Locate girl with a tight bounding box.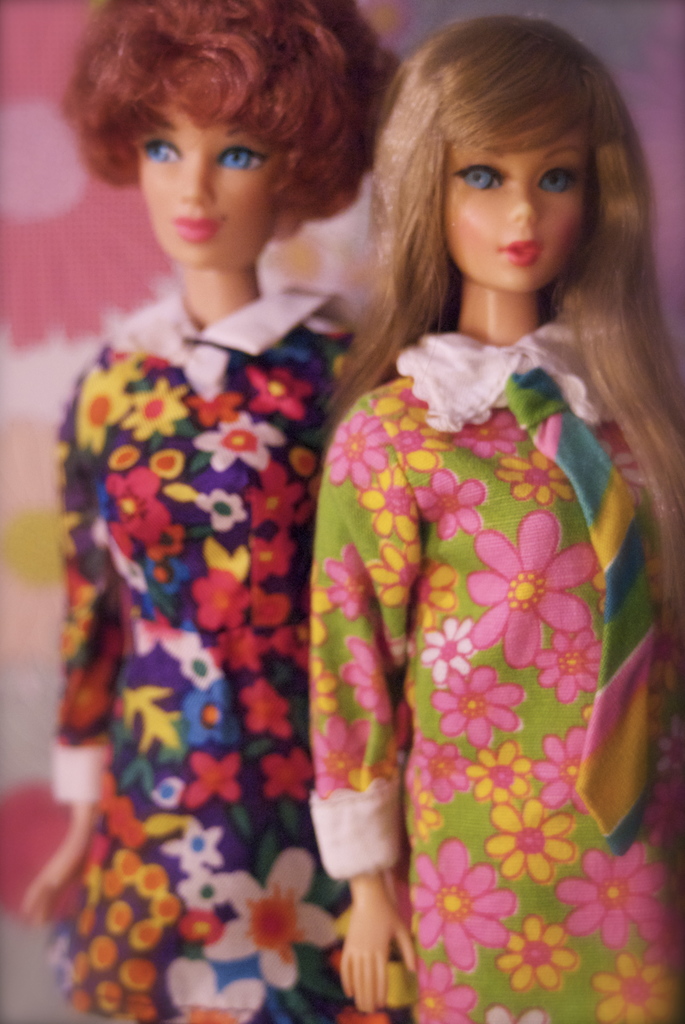
bbox(10, 0, 378, 1023).
